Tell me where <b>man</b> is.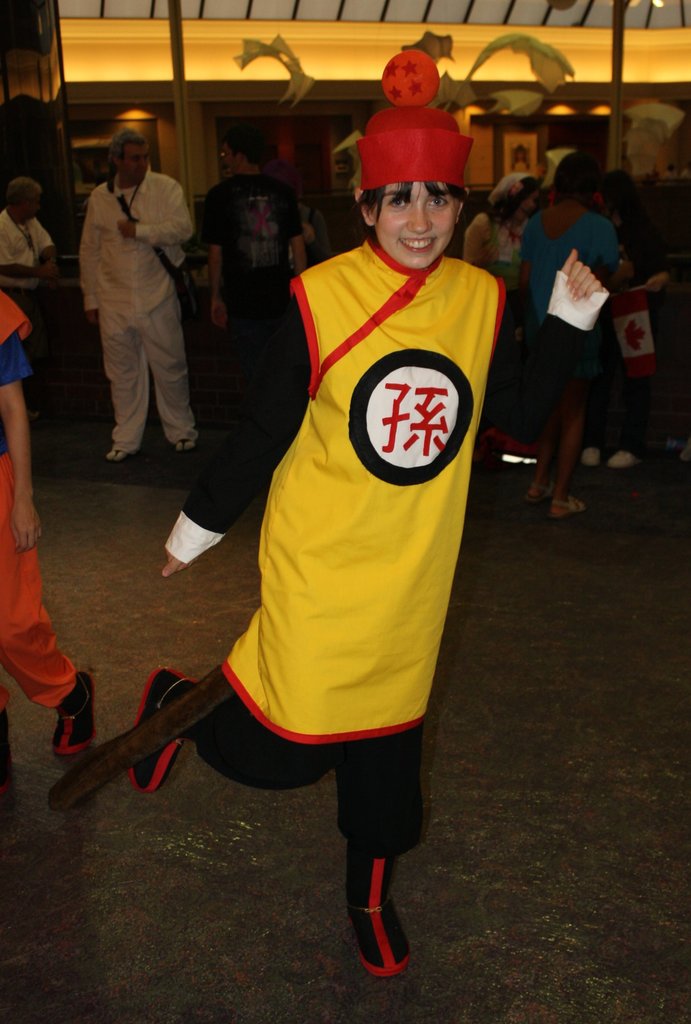
<b>man</b> is at [left=187, top=127, right=306, bottom=410].
